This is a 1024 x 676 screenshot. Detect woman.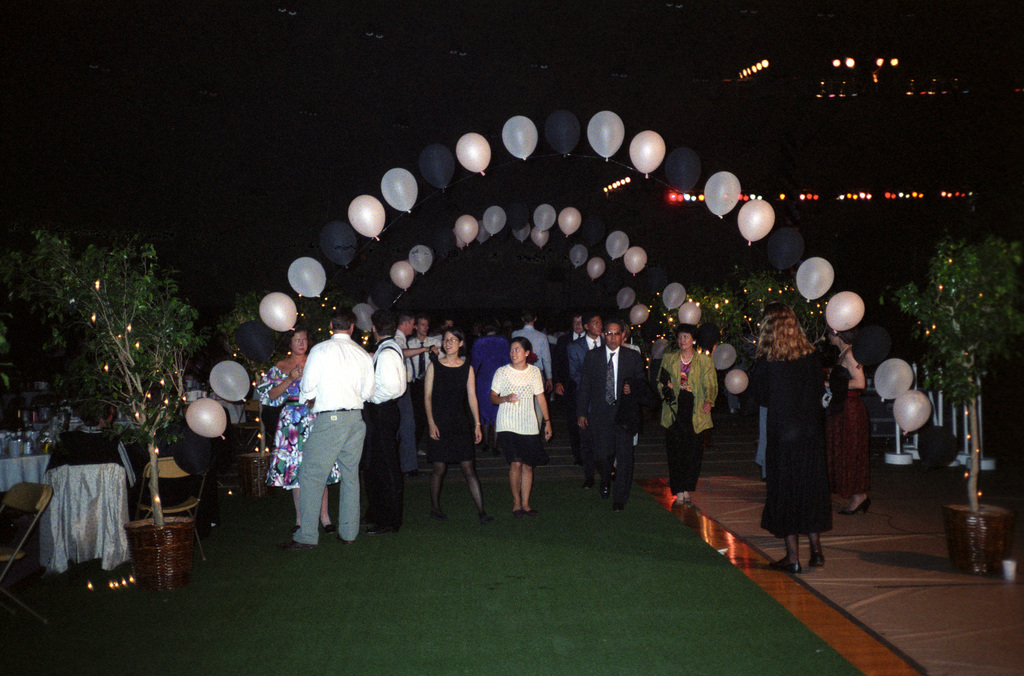
bbox=[486, 344, 556, 516].
